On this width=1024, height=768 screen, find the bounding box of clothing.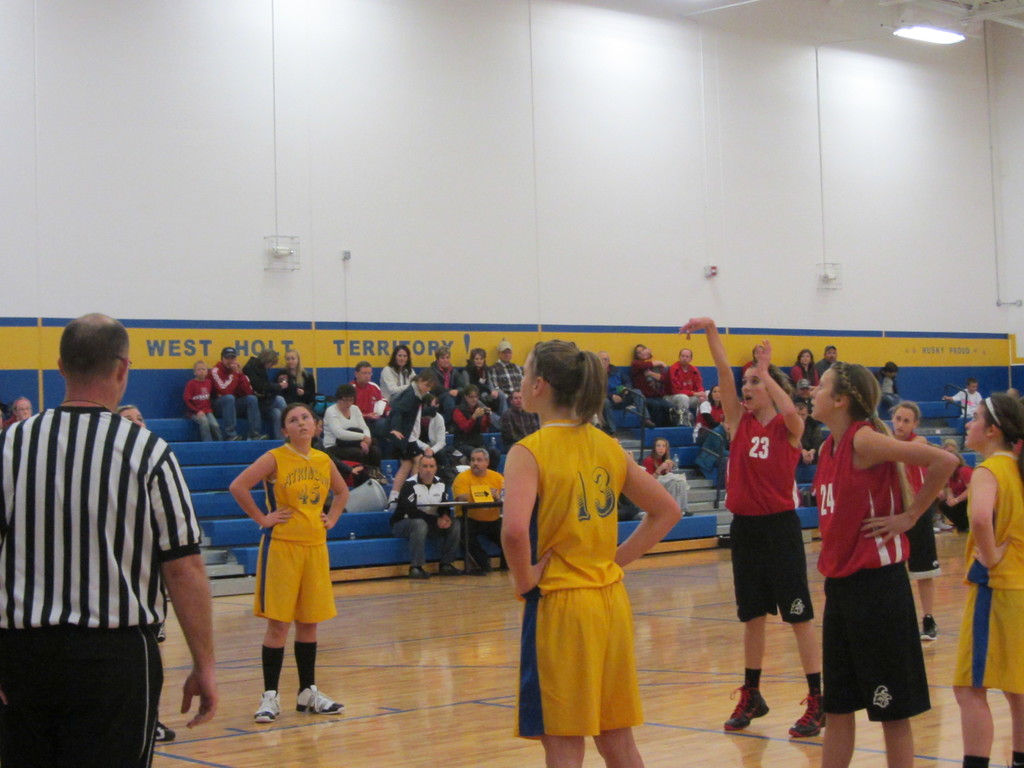
Bounding box: box=[876, 371, 902, 403].
